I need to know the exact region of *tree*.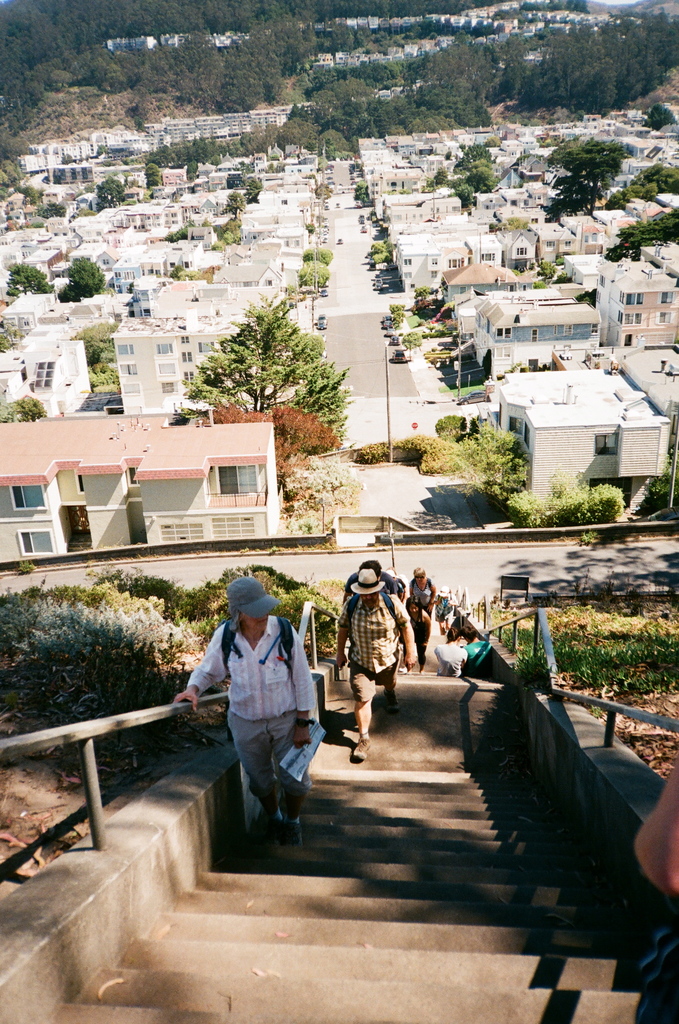
Region: Rect(67, 254, 105, 298).
